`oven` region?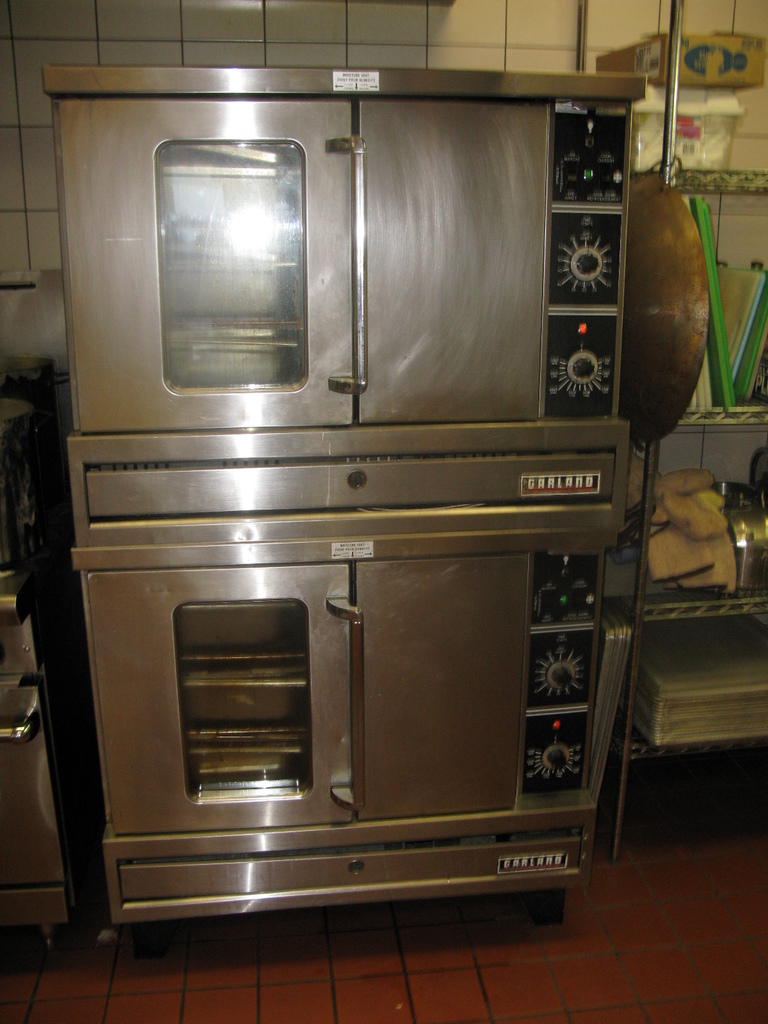
(81, 518, 630, 917)
